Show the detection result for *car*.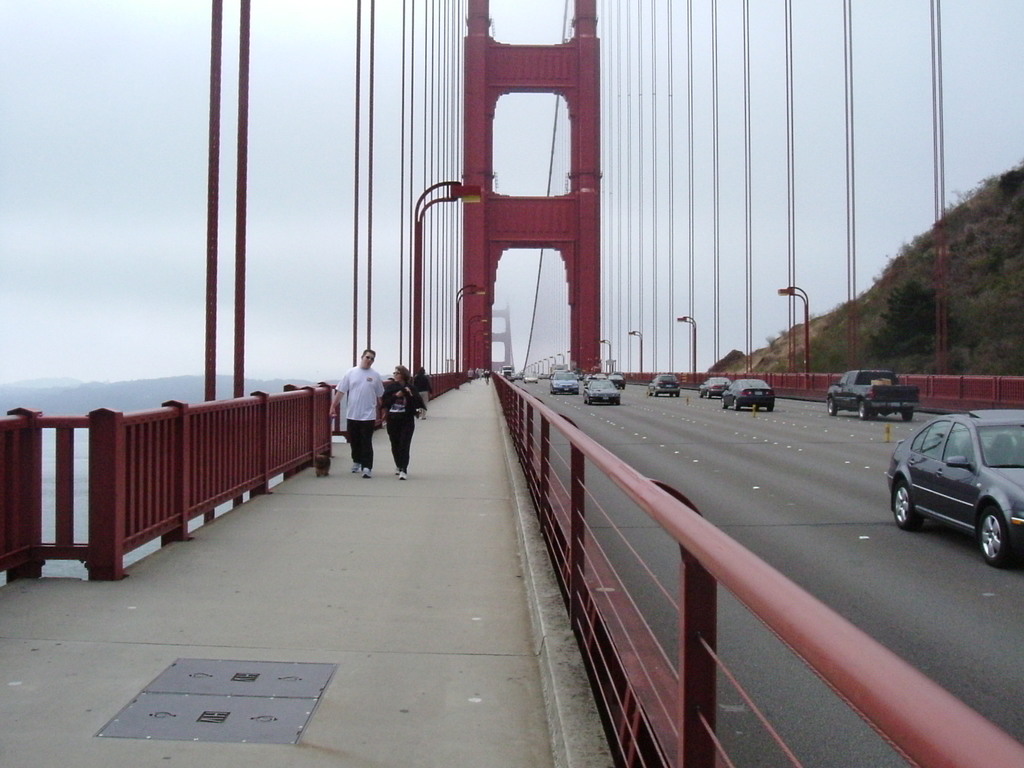
525:373:541:383.
